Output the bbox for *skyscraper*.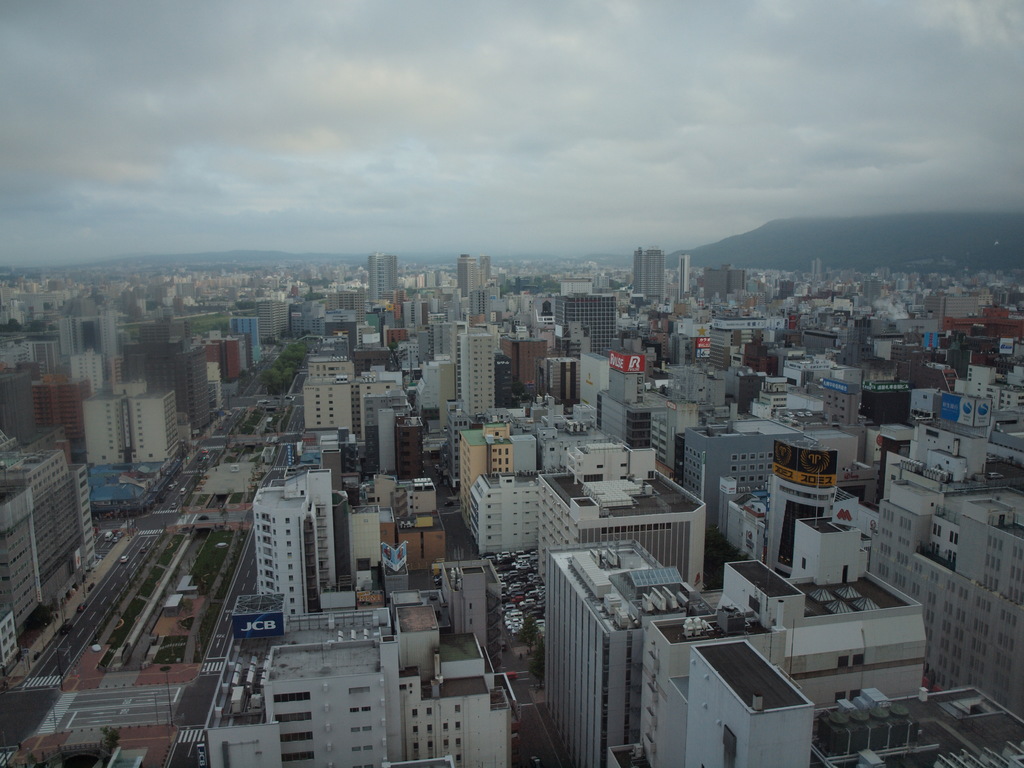
[left=75, top=380, right=173, bottom=461].
